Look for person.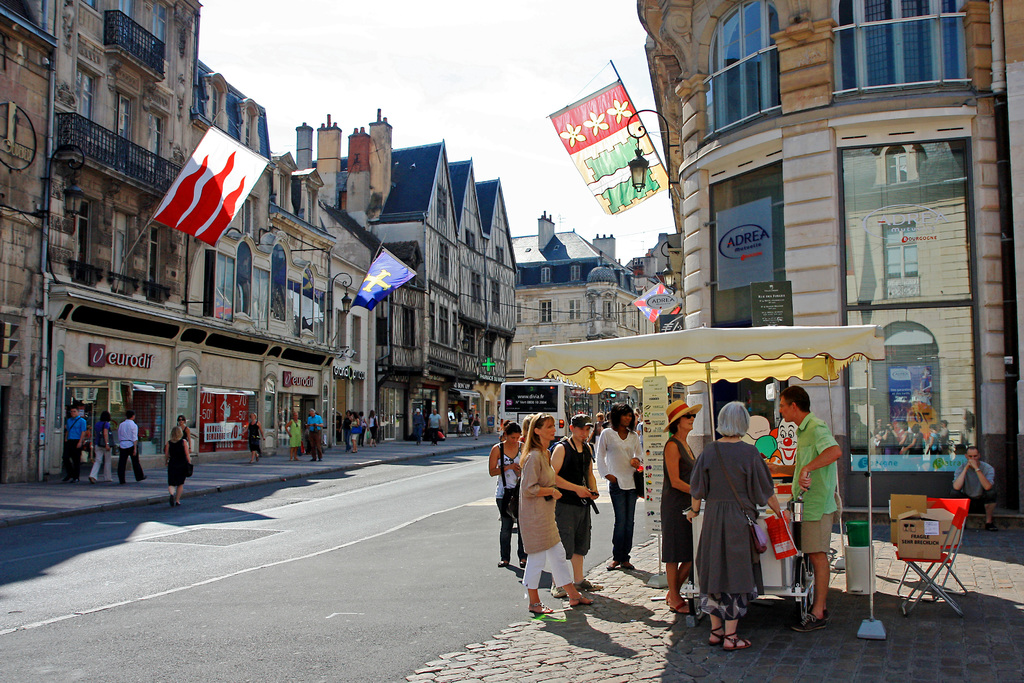
Found: l=692, t=402, r=798, b=649.
